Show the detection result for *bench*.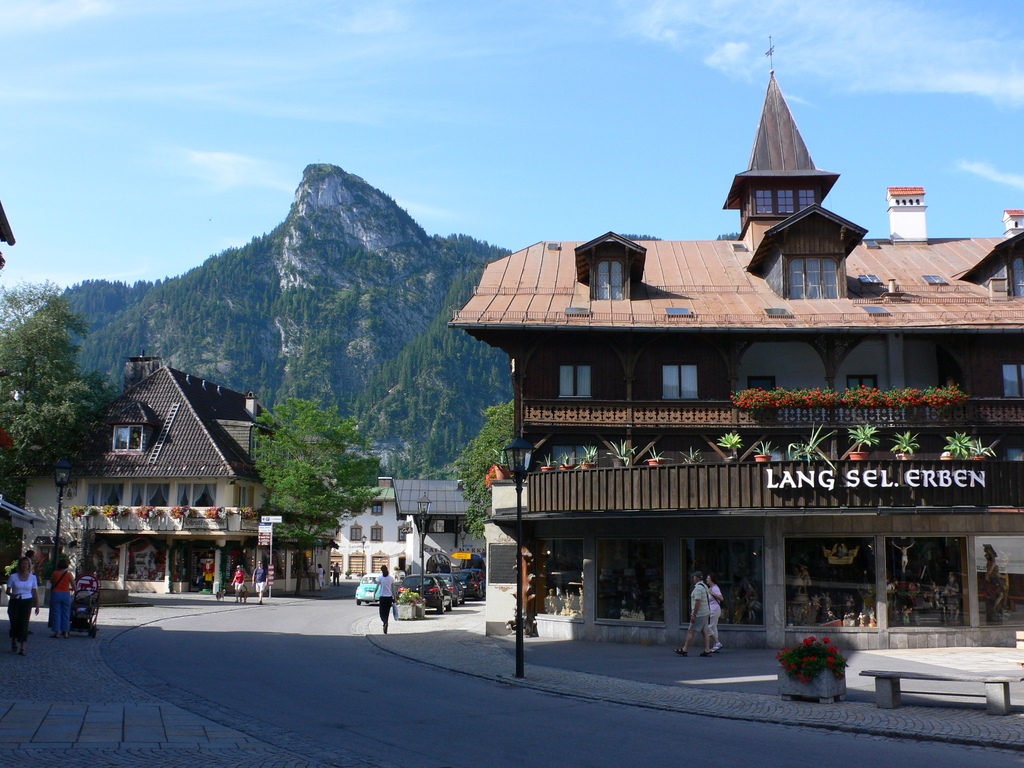
pyautogui.locateOnScreen(860, 669, 1023, 714).
